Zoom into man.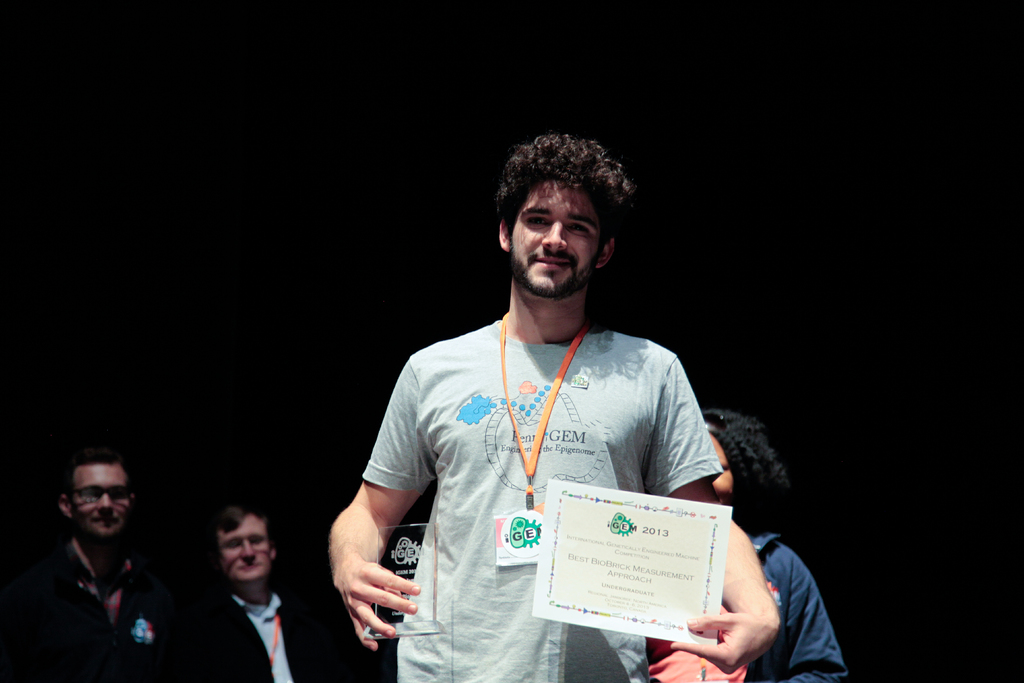
Zoom target: detection(4, 457, 186, 682).
